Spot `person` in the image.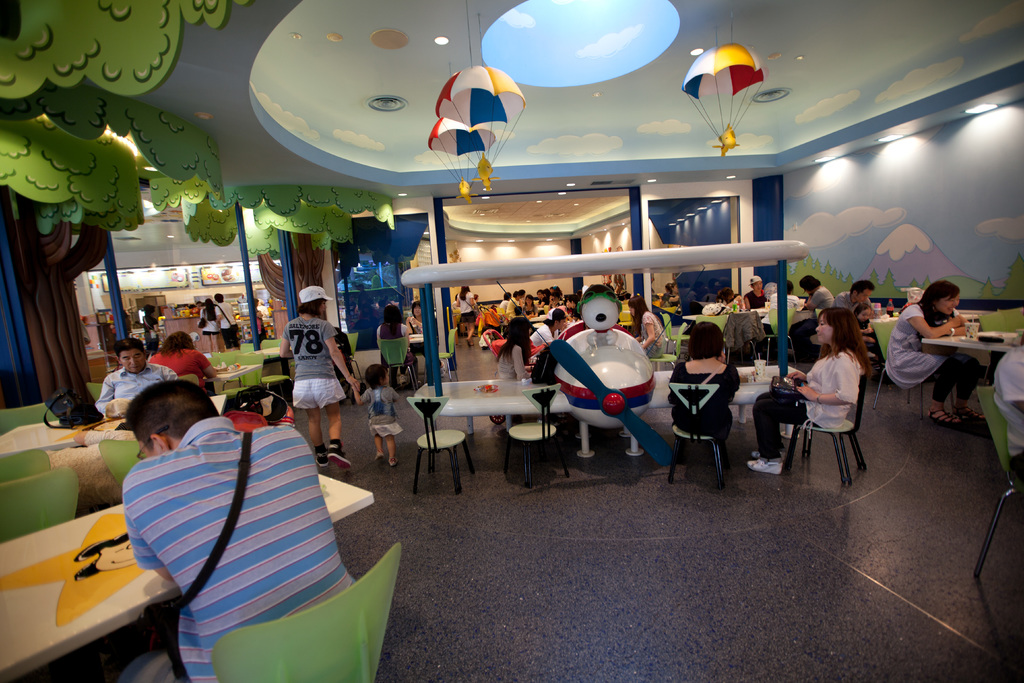
`person` found at 716, 290, 743, 316.
